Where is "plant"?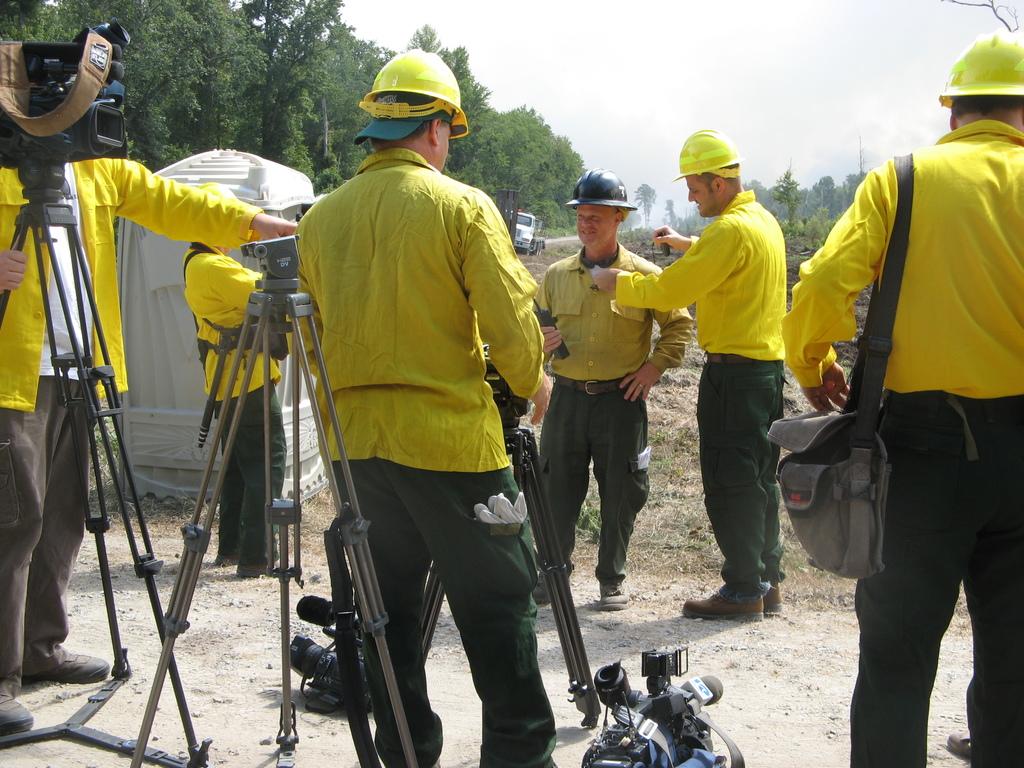
l=547, t=243, r=577, b=260.
